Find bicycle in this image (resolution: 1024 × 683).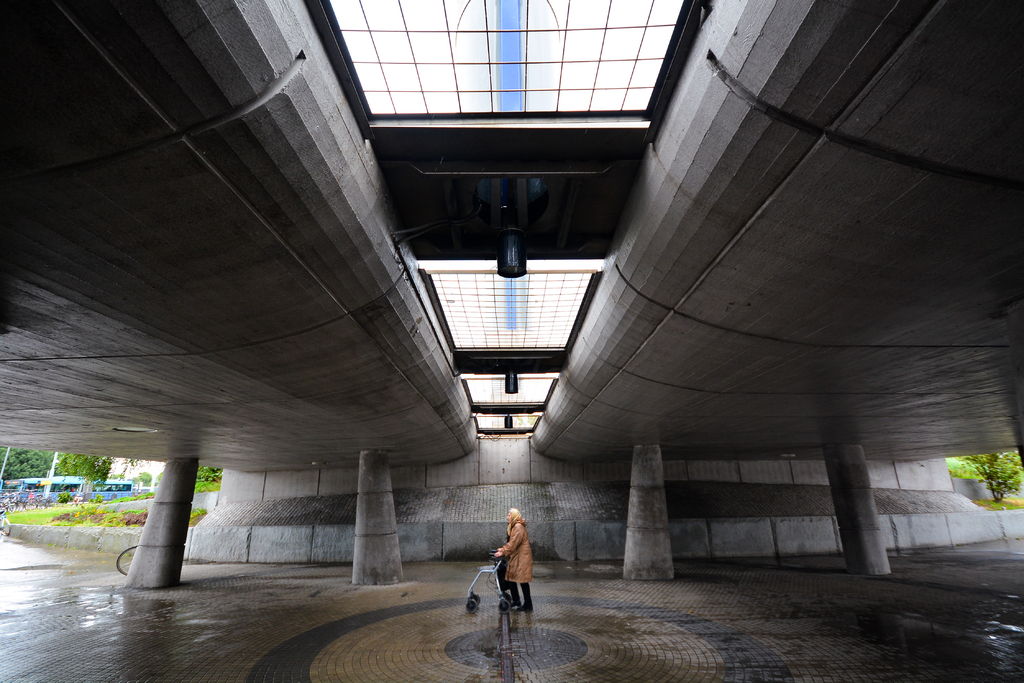
0:506:12:534.
